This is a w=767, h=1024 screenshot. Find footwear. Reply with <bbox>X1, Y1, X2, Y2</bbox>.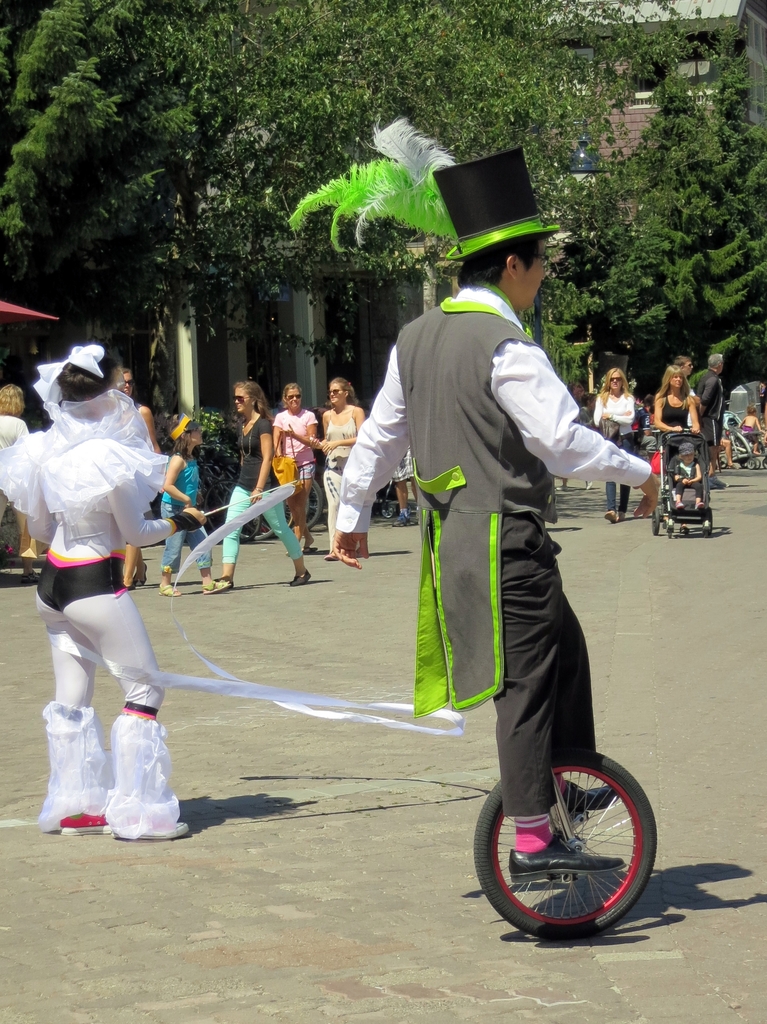
<bbox>510, 831, 626, 885</bbox>.
